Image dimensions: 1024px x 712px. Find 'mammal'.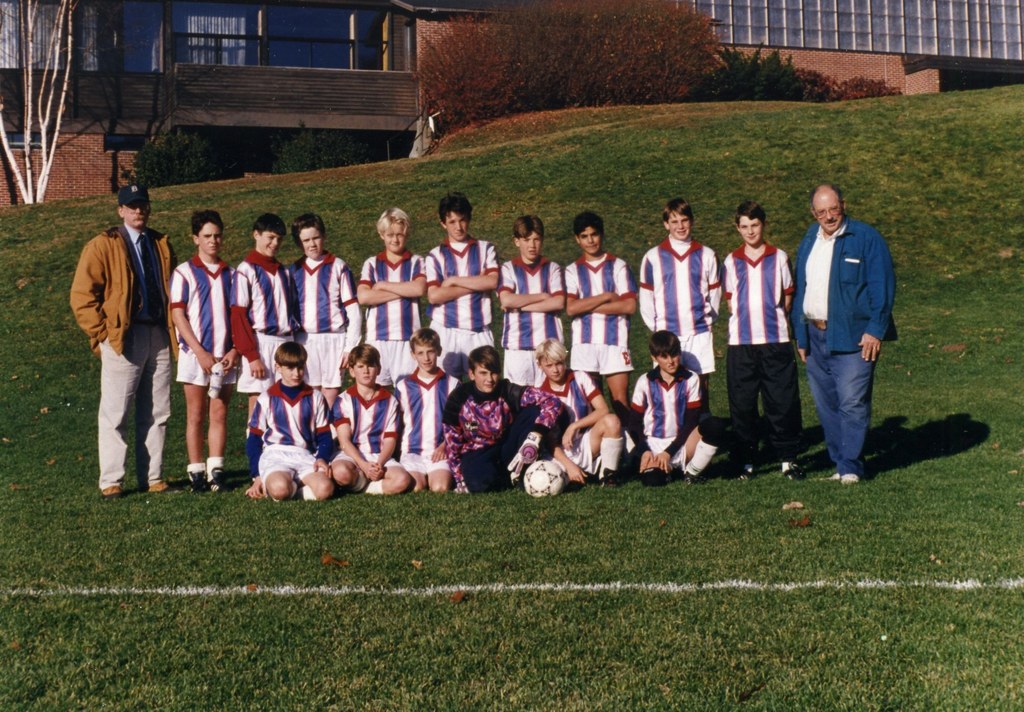
<bbox>493, 211, 568, 385</bbox>.
